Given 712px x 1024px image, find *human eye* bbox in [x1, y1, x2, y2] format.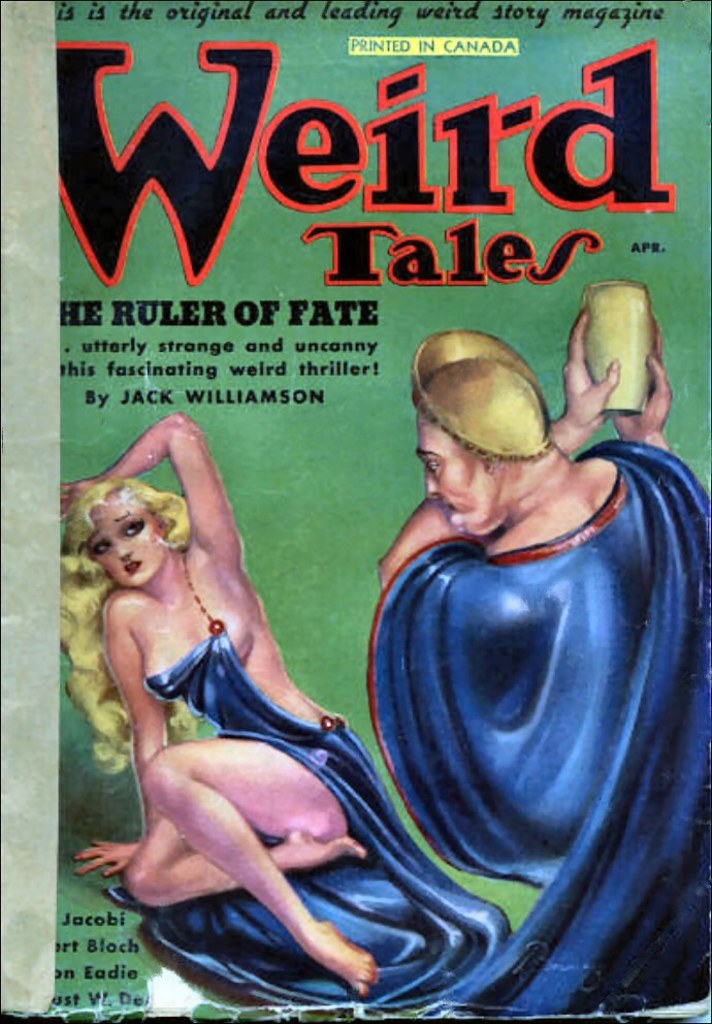
[122, 513, 149, 538].
